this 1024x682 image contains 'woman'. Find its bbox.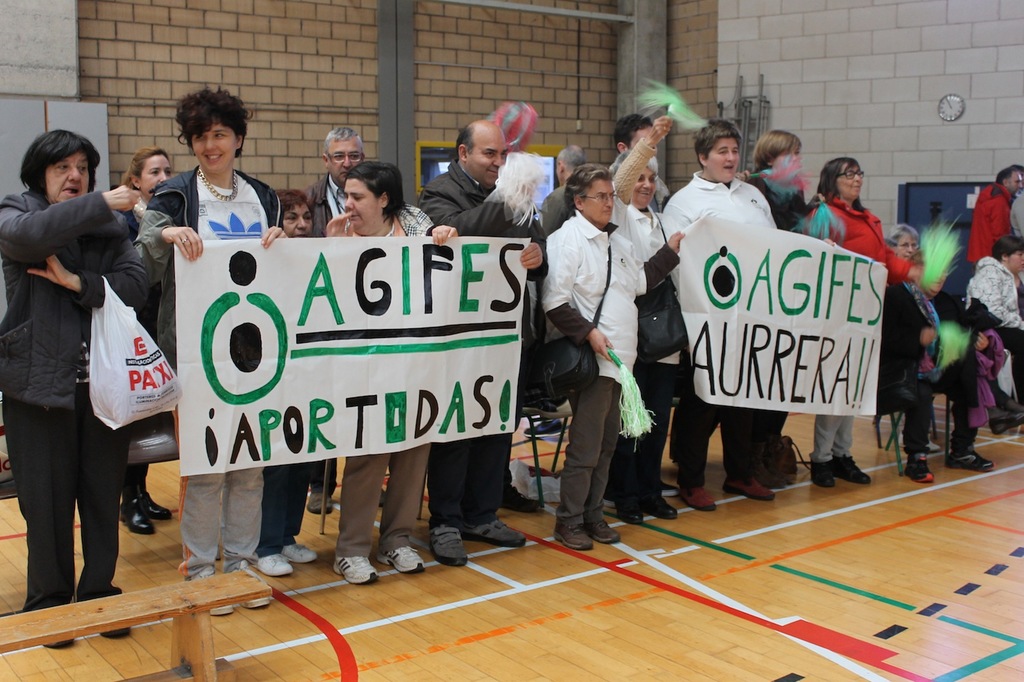
bbox=[0, 129, 150, 646].
